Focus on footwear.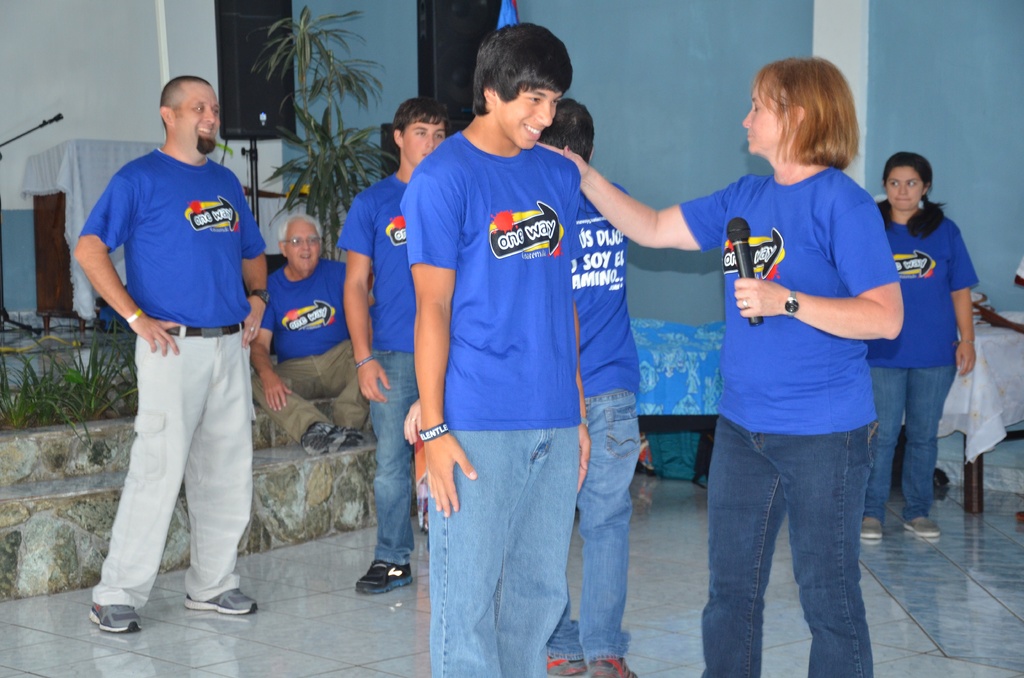
Focused at (905,517,939,534).
